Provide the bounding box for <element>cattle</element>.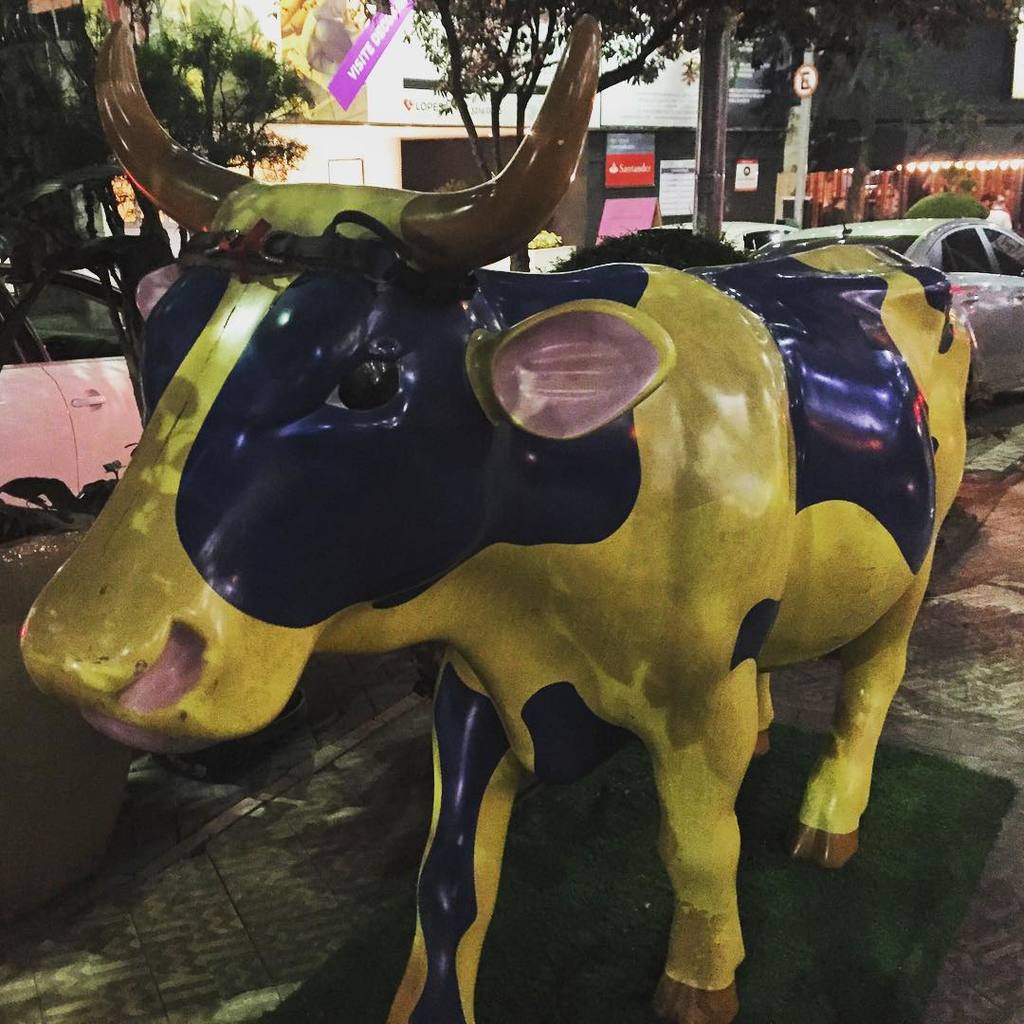
16/141/949/1023.
